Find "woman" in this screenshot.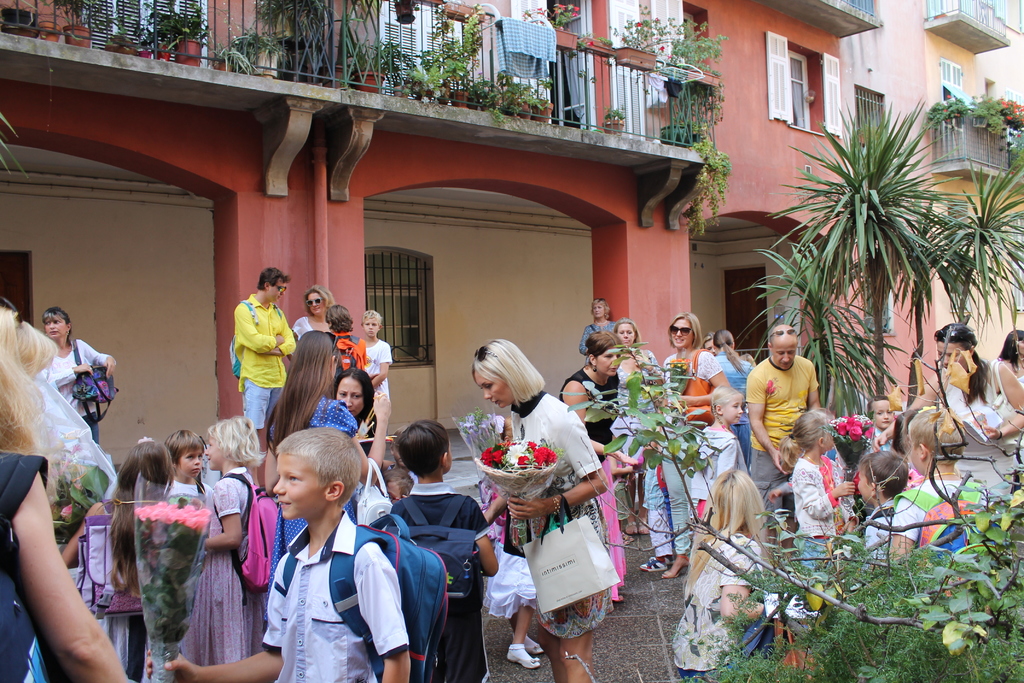
The bounding box for "woman" is select_region(934, 326, 1023, 516).
